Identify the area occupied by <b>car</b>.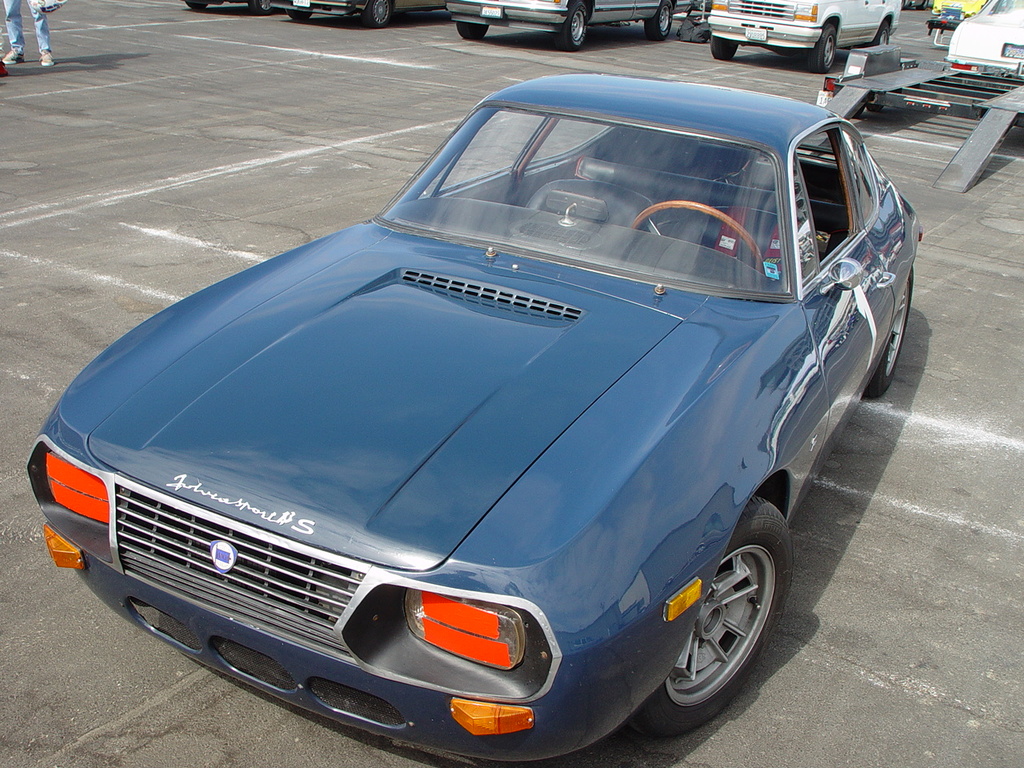
Area: BBox(437, 0, 697, 48).
